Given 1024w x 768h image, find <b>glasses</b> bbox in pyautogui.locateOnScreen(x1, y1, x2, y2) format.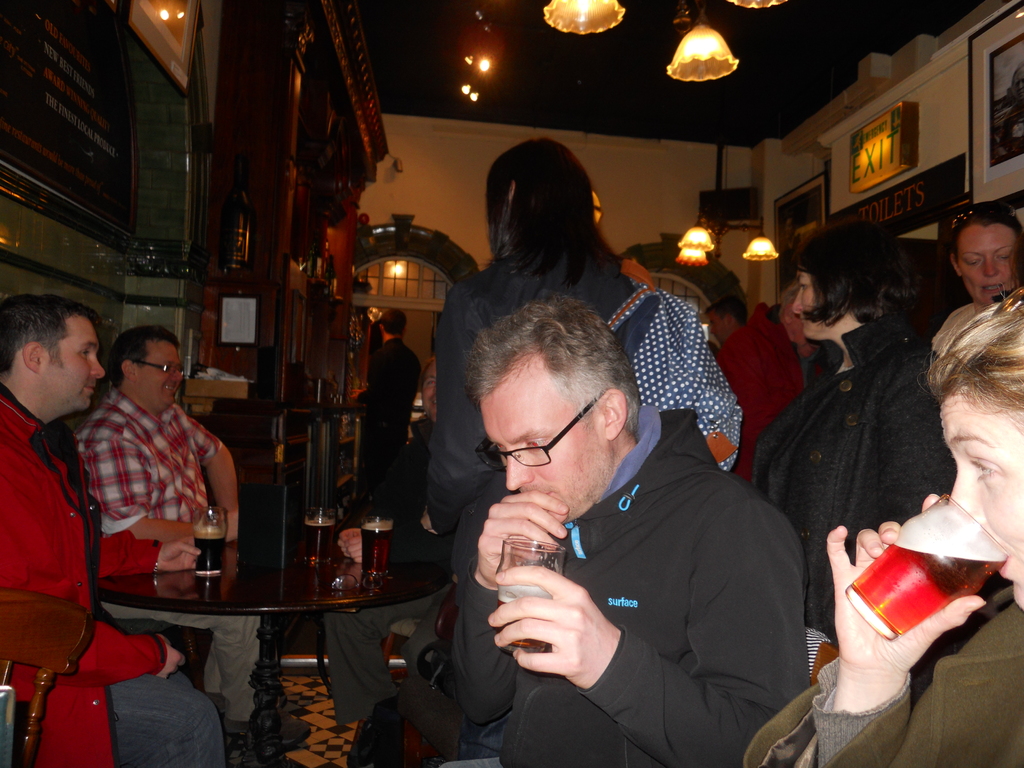
pyautogui.locateOnScreen(475, 392, 616, 480).
